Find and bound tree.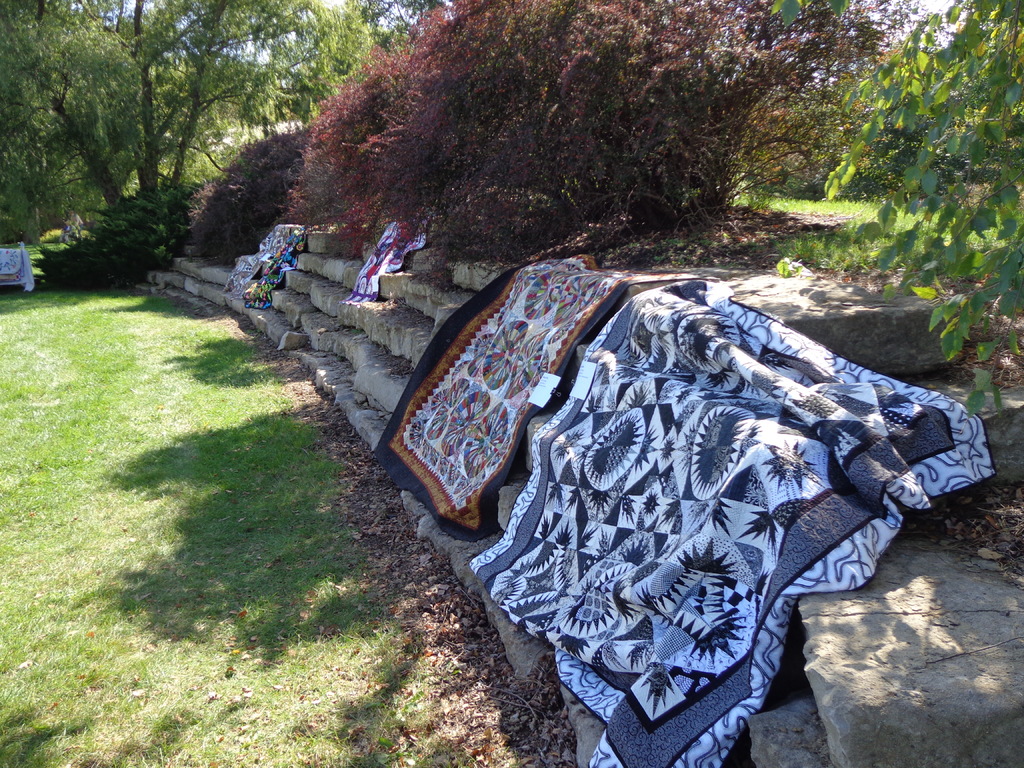
Bound: x1=763, y1=61, x2=911, y2=198.
